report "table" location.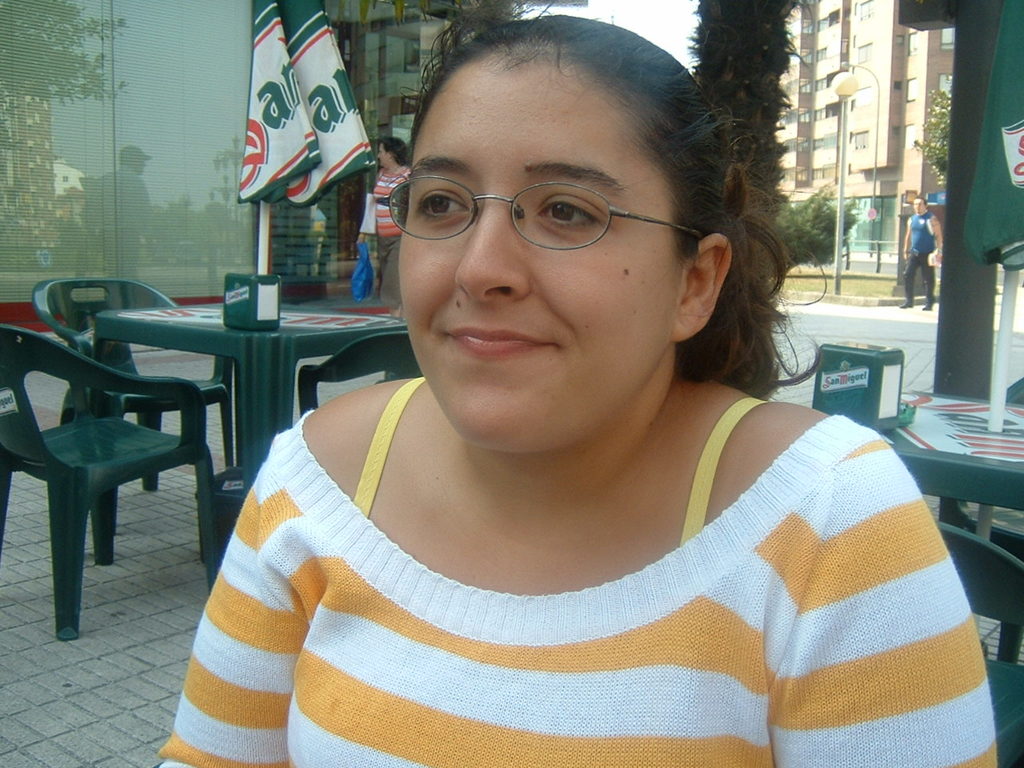
Report: region(54, 287, 385, 561).
